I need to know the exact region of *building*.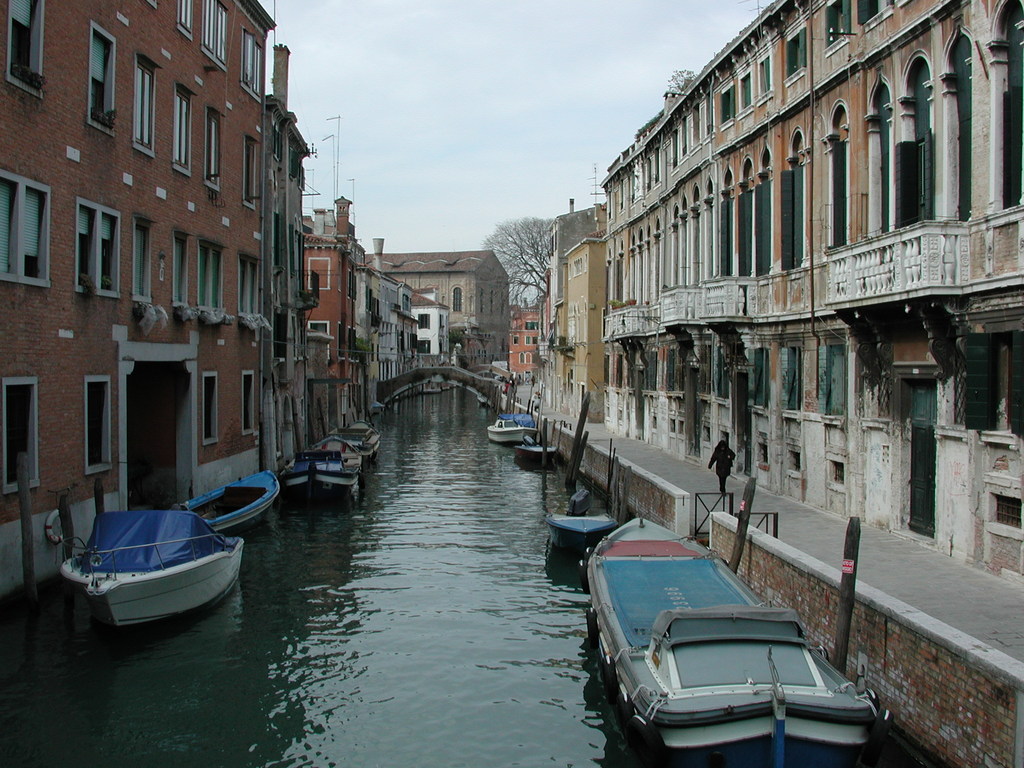
Region: (0,0,317,610).
